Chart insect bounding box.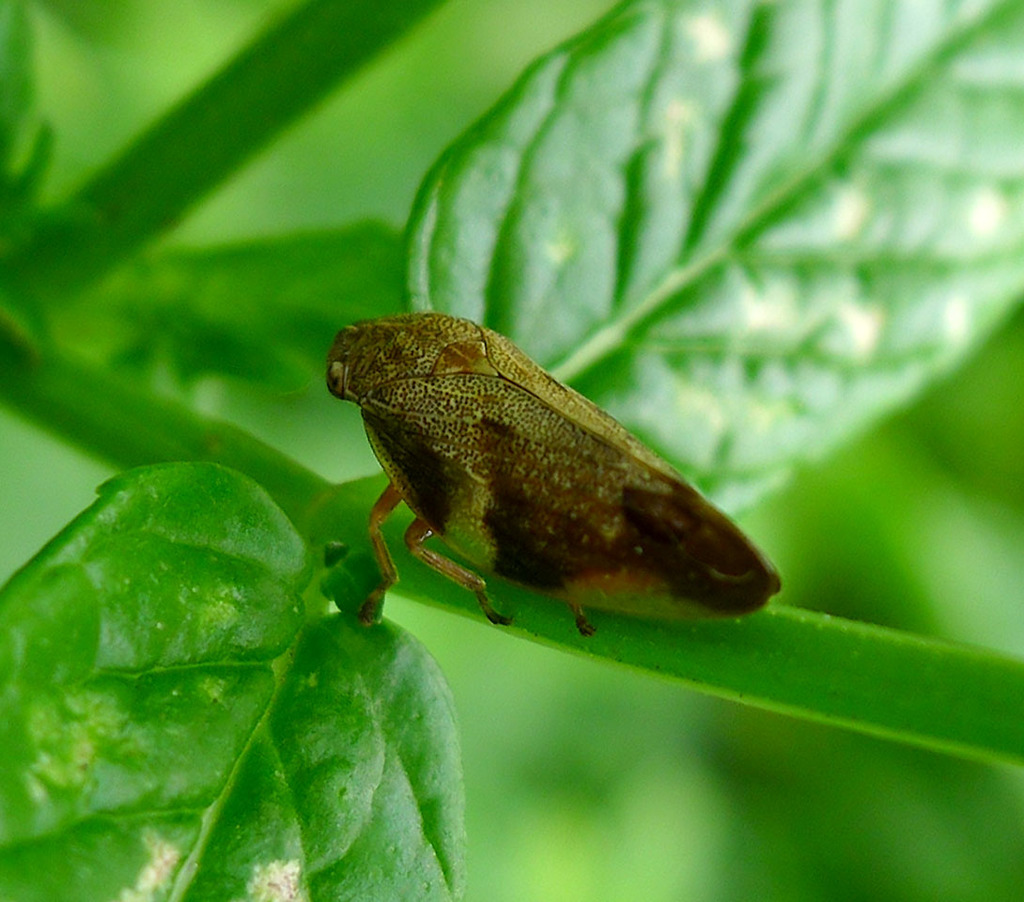
Charted: {"x1": 264, "y1": 310, "x2": 782, "y2": 632}.
